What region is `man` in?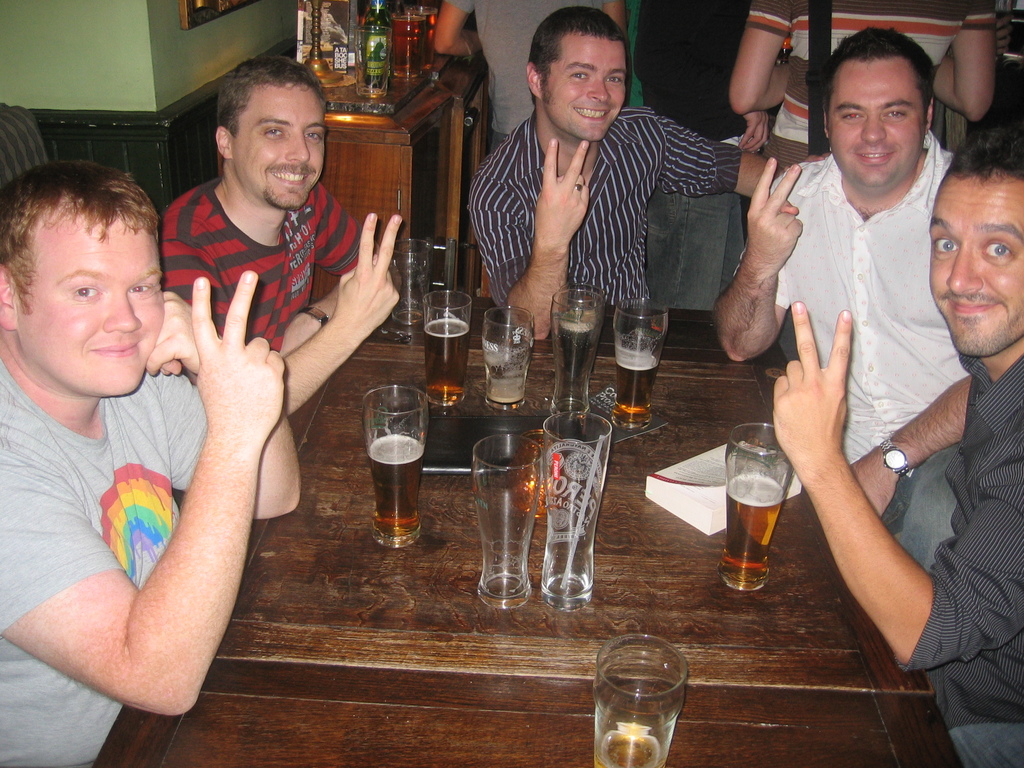
select_region(0, 160, 303, 767).
